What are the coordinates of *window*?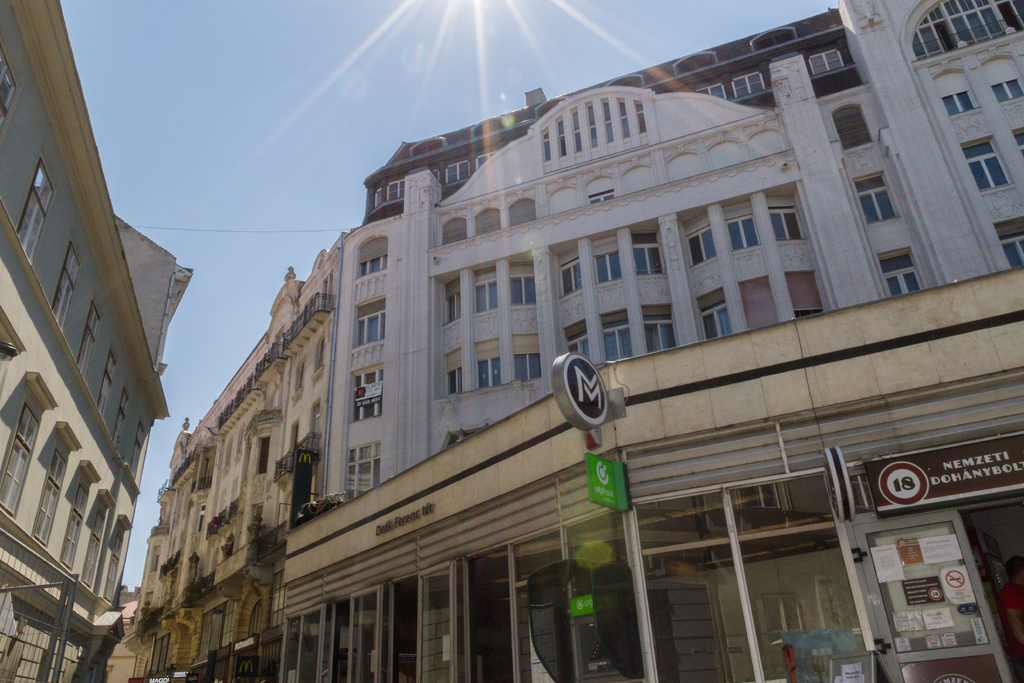
bbox=[61, 461, 101, 571].
